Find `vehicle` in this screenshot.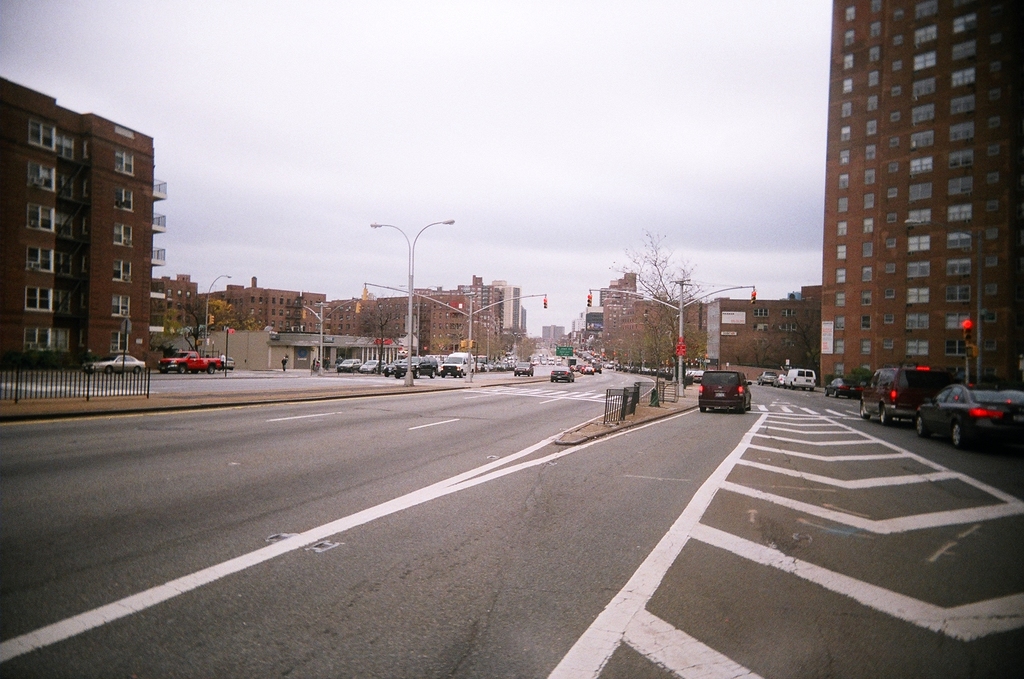
The bounding box for `vehicle` is crop(582, 367, 596, 376).
